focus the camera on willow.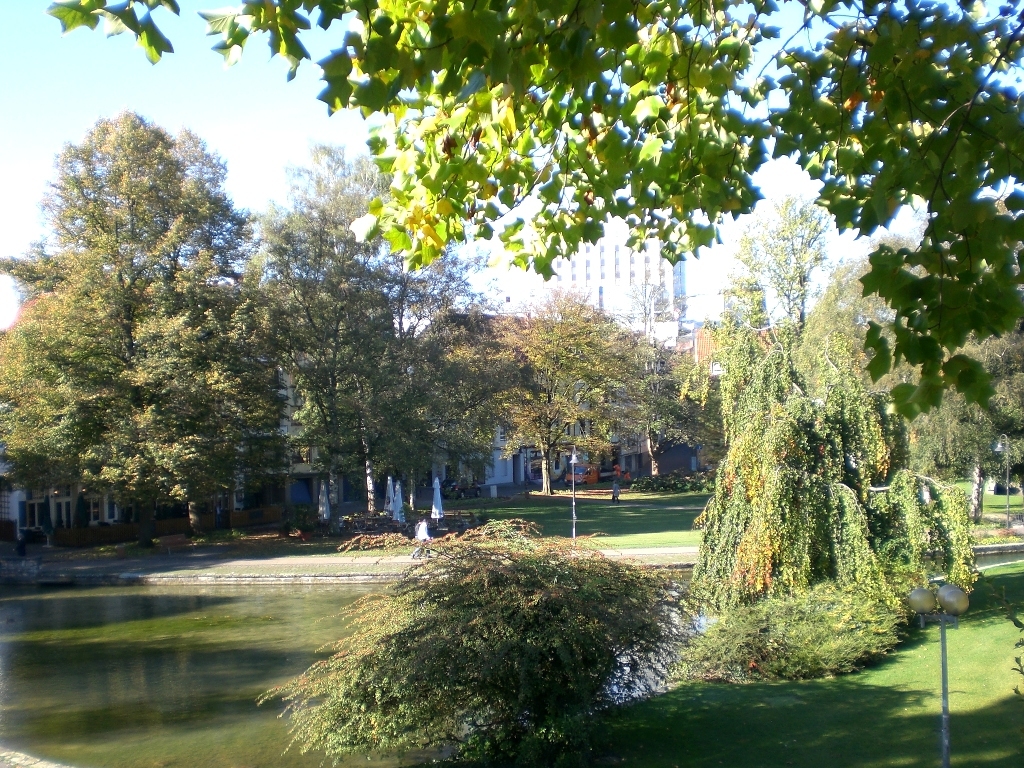
Focus region: select_region(635, 267, 692, 497).
